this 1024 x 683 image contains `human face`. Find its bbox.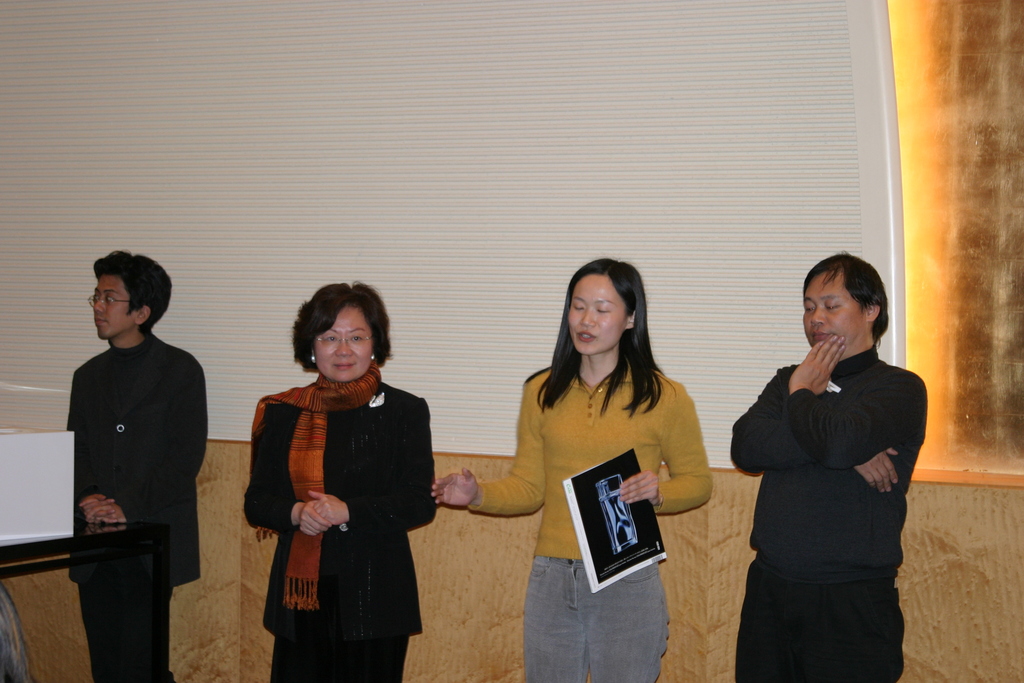
(569,269,630,359).
